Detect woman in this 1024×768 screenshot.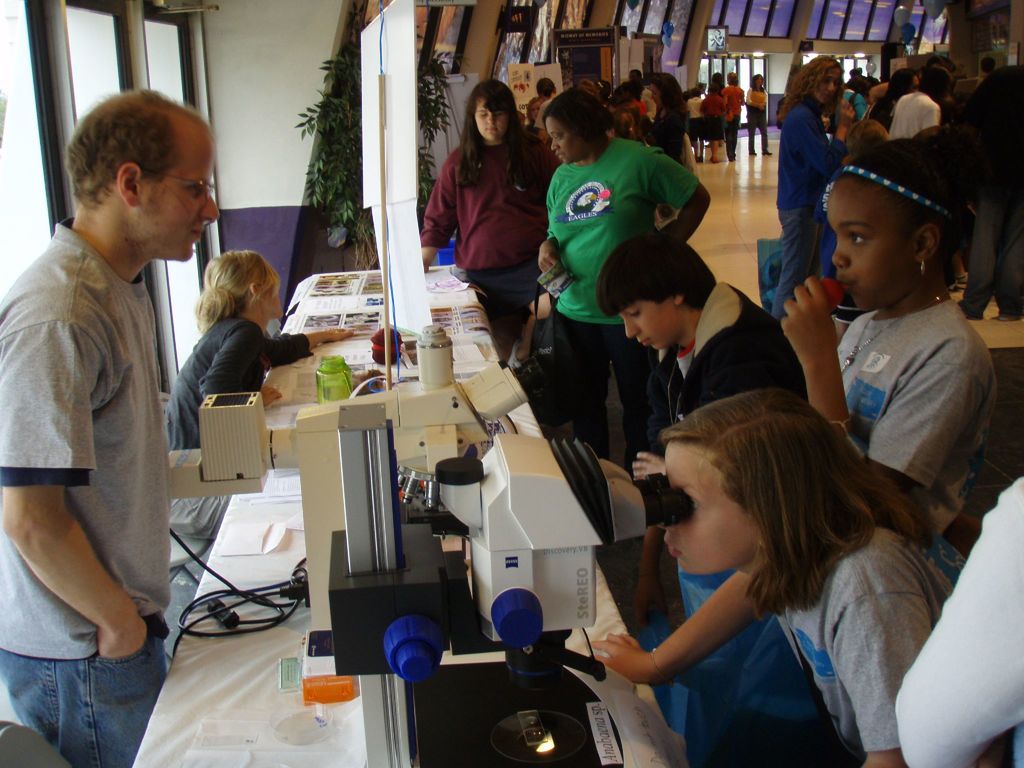
Detection: (518,88,708,468).
